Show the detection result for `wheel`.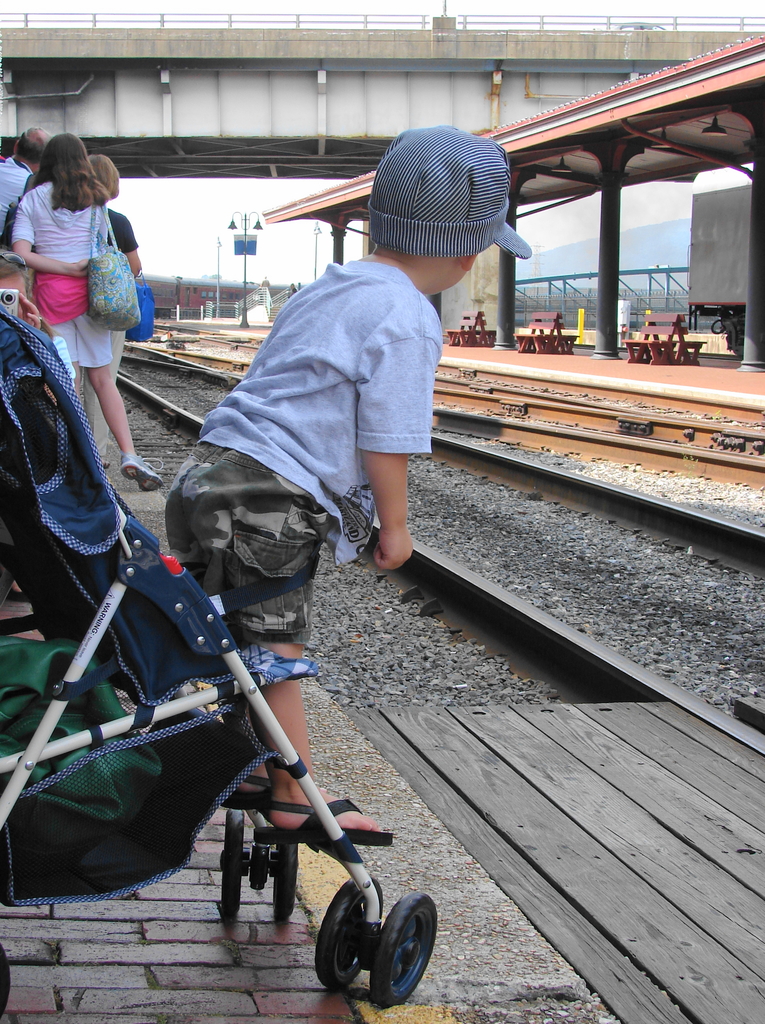
[left=309, top=872, right=385, bottom=987].
